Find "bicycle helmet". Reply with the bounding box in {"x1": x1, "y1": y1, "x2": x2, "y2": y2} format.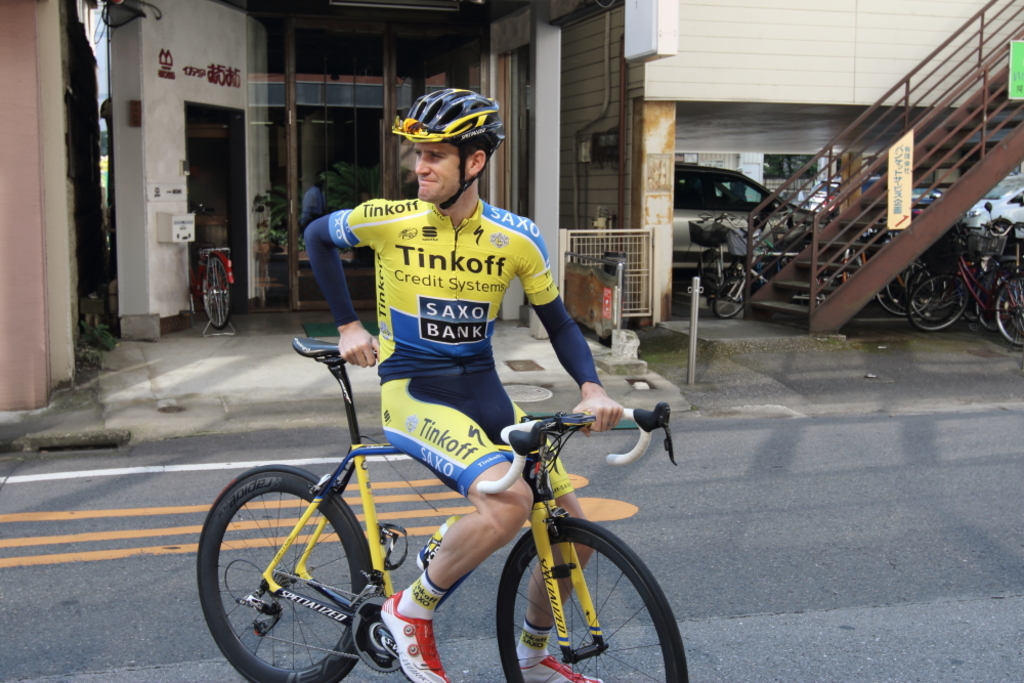
{"x1": 401, "y1": 89, "x2": 508, "y2": 215}.
